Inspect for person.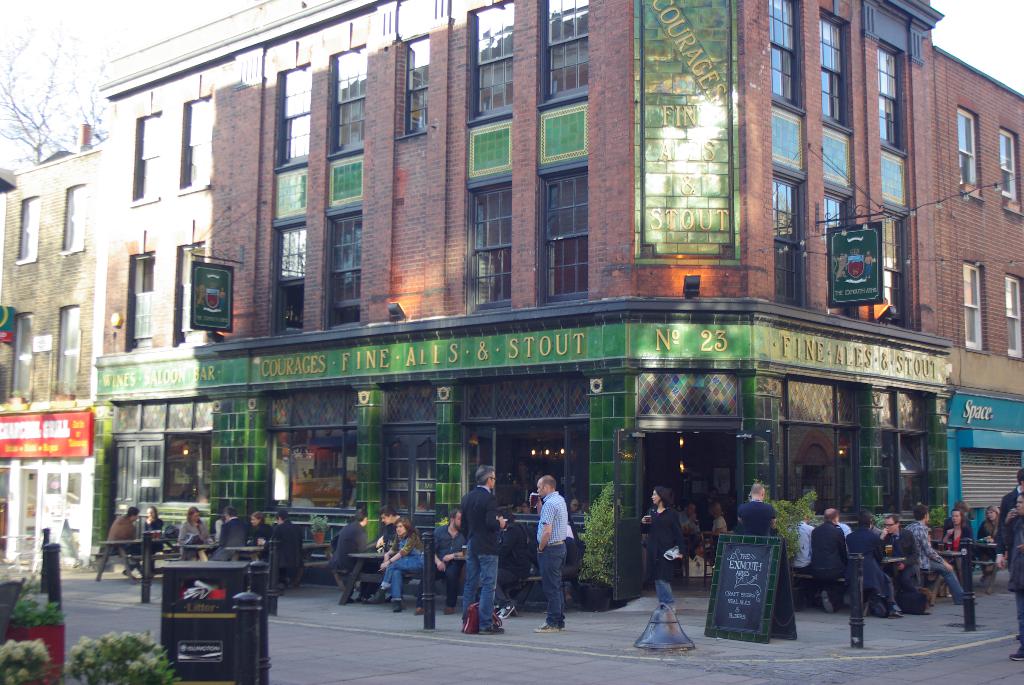
Inspection: {"left": 1012, "top": 463, "right": 1023, "bottom": 503}.
